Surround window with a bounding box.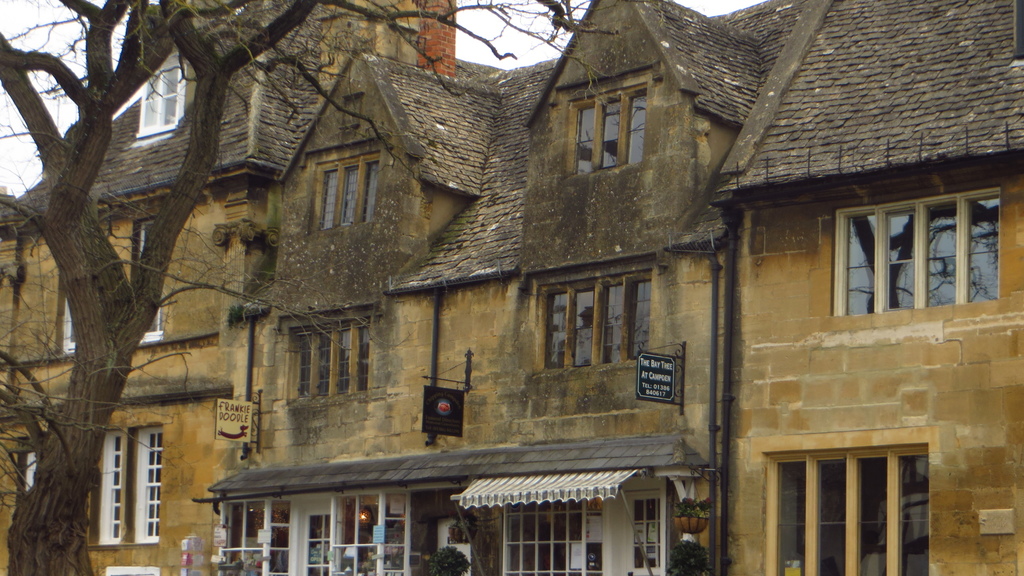
detection(138, 47, 184, 134).
